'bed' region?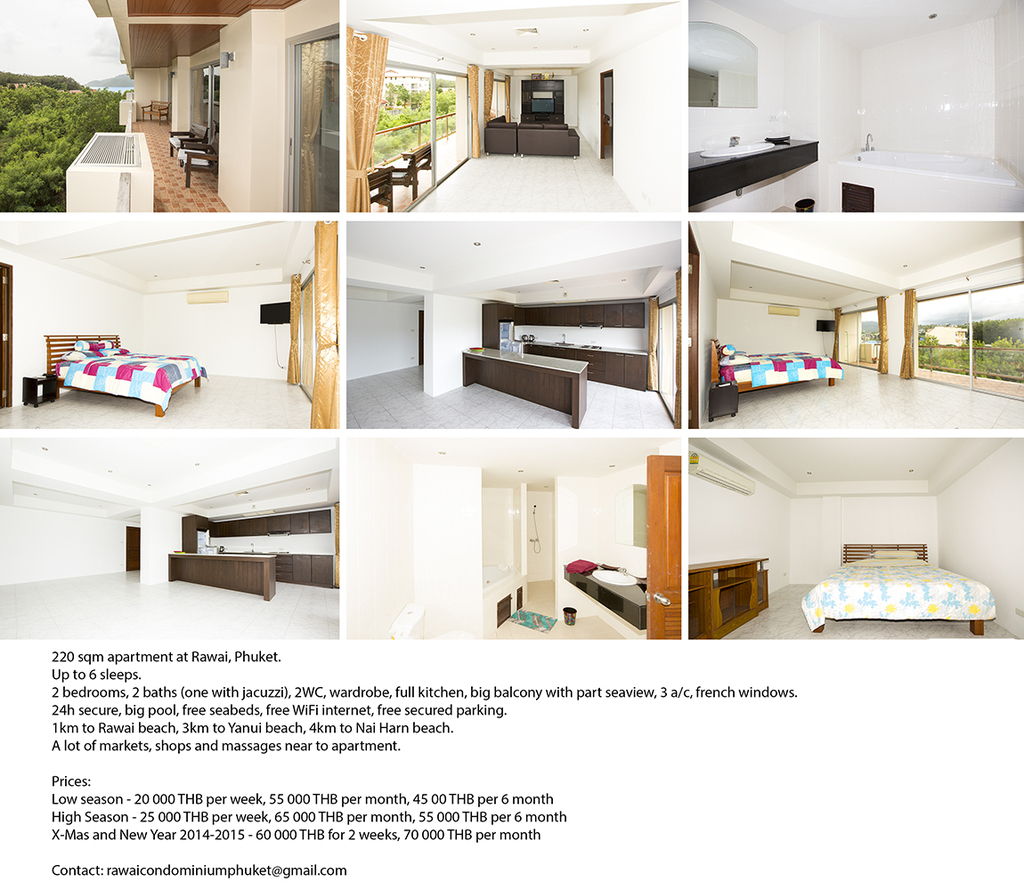
bbox=[712, 338, 841, 415]
